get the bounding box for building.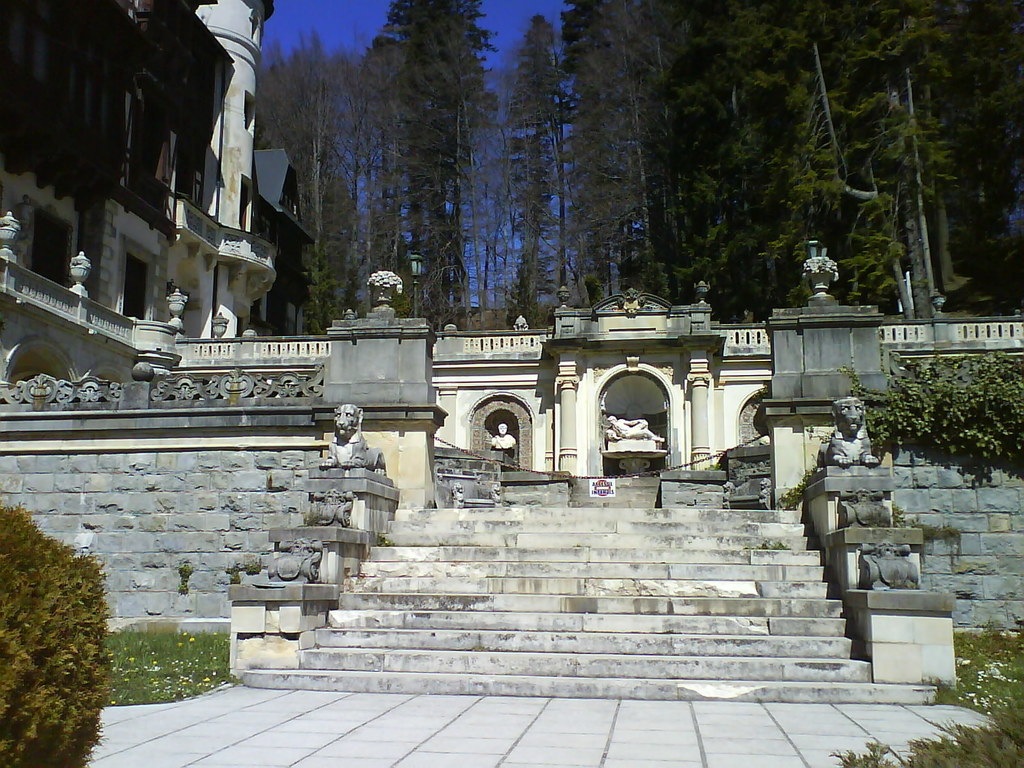
left=0, top=0, right=277, bottom=381.
